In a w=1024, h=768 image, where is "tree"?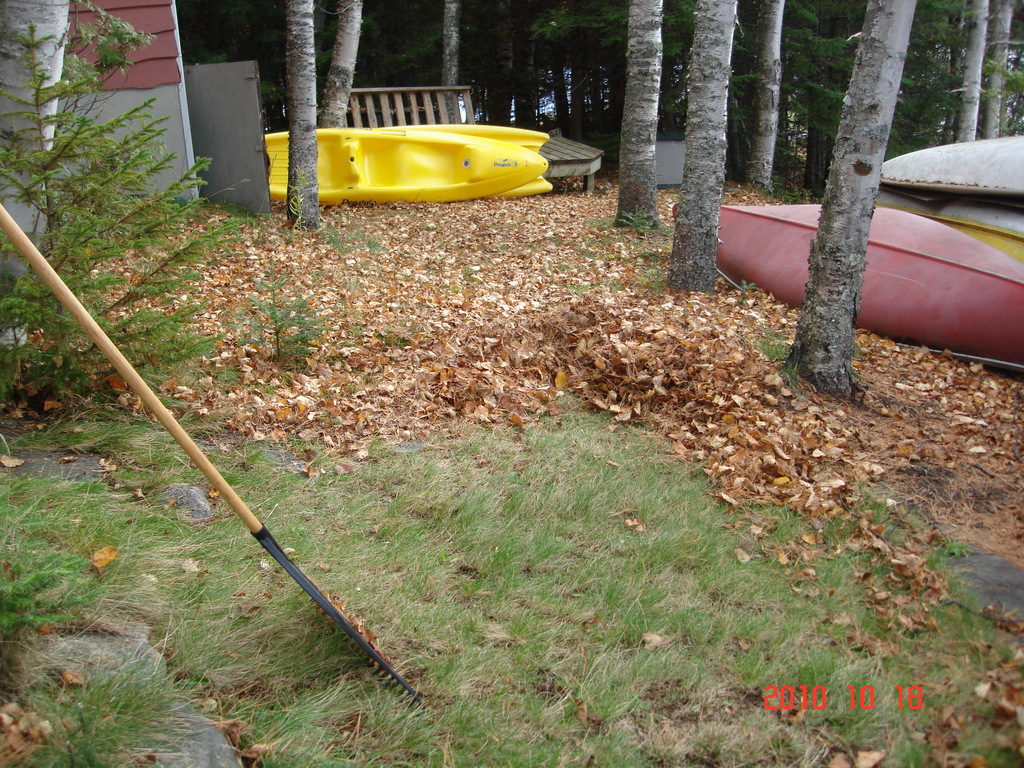
<bbox>312, 0, 383, 130</bbox>.
